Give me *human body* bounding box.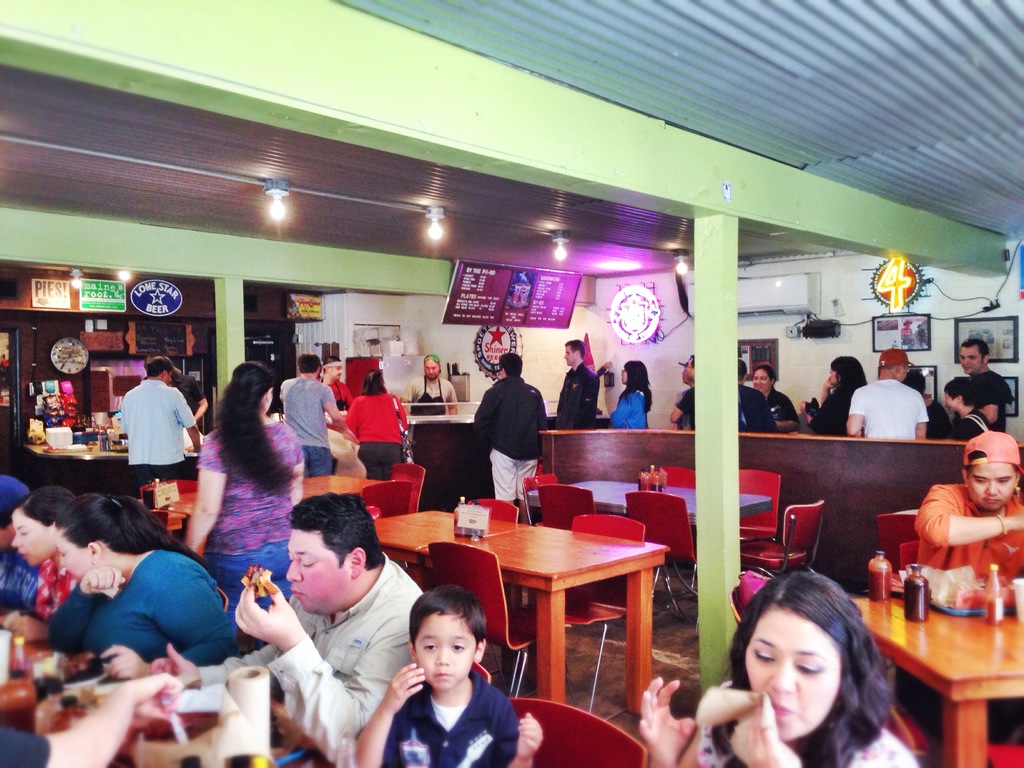
bbox=(799, 357, 867, 436).
